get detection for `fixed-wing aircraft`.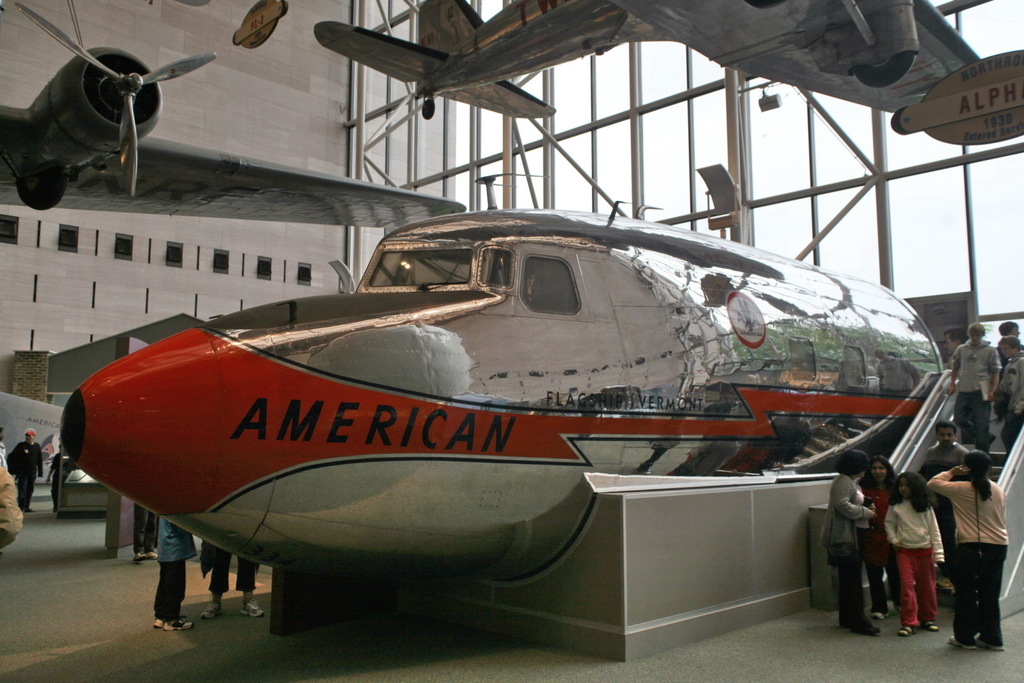
Detection: 0,0,215,209.
